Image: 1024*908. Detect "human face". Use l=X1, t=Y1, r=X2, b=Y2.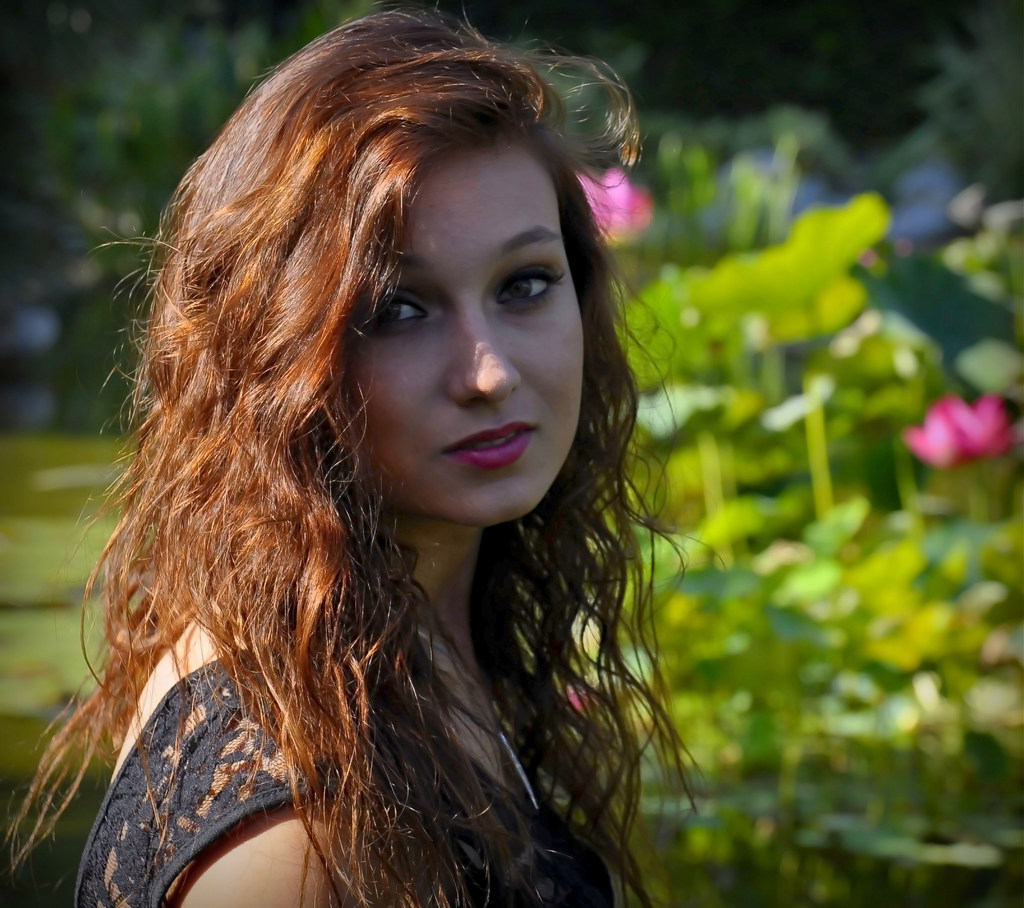
l=335, t=139, r=587, b=525.
